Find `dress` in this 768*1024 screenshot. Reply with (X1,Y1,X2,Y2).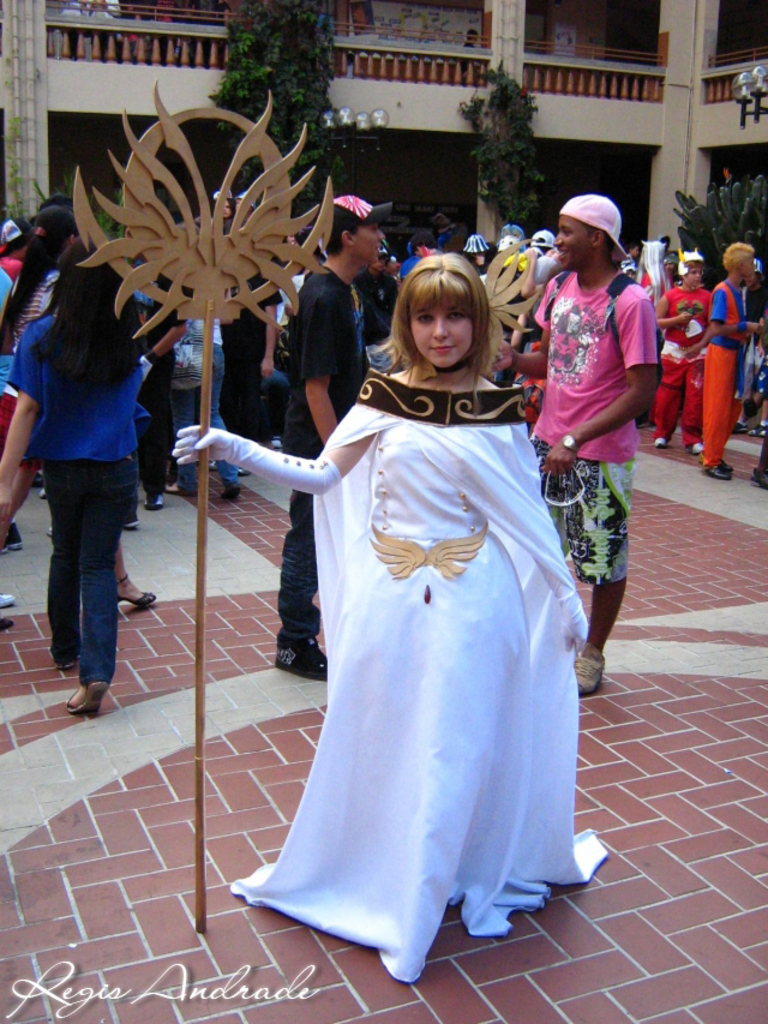
(229,421,551,980).
